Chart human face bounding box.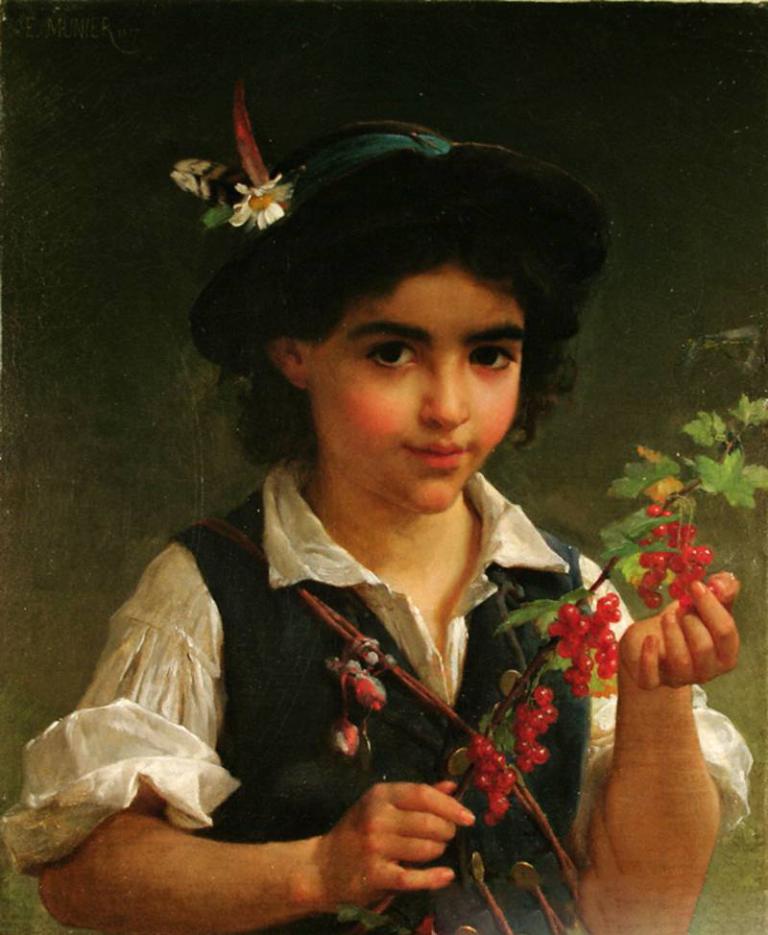
Charted: detection(303, 257, 529, 514).
